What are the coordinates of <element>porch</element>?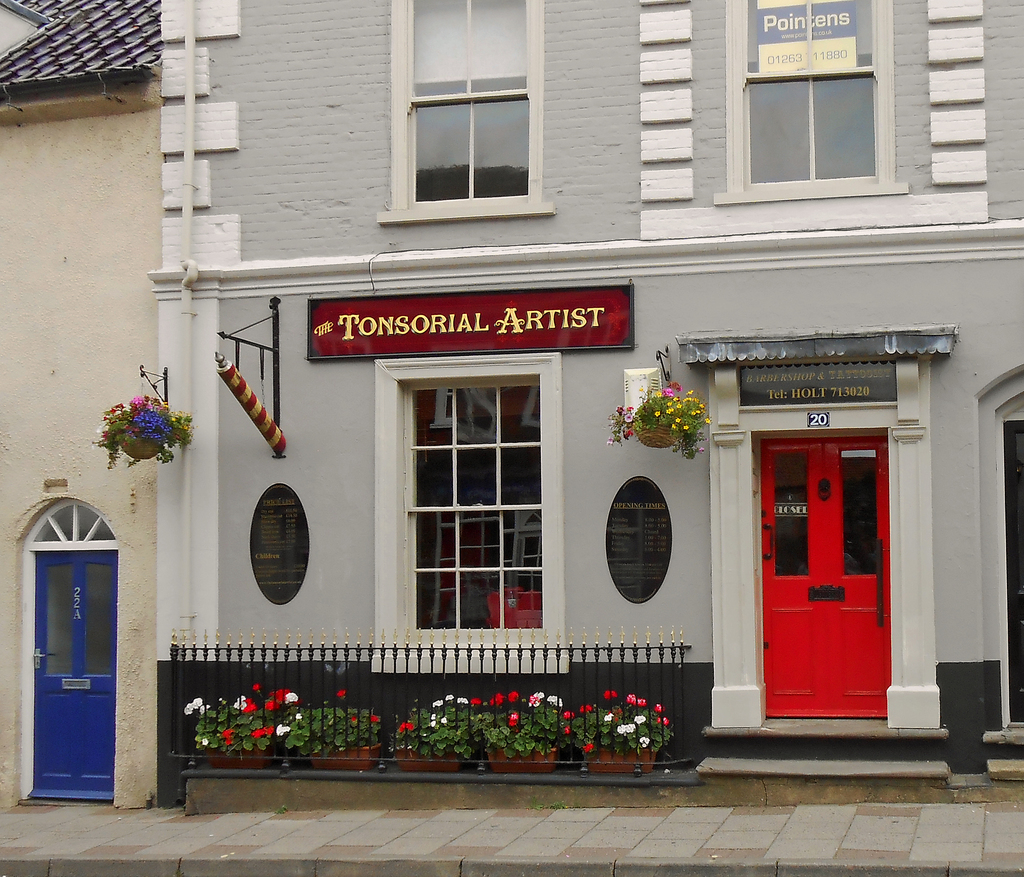
l=168, t=624, r=705, b=783.
